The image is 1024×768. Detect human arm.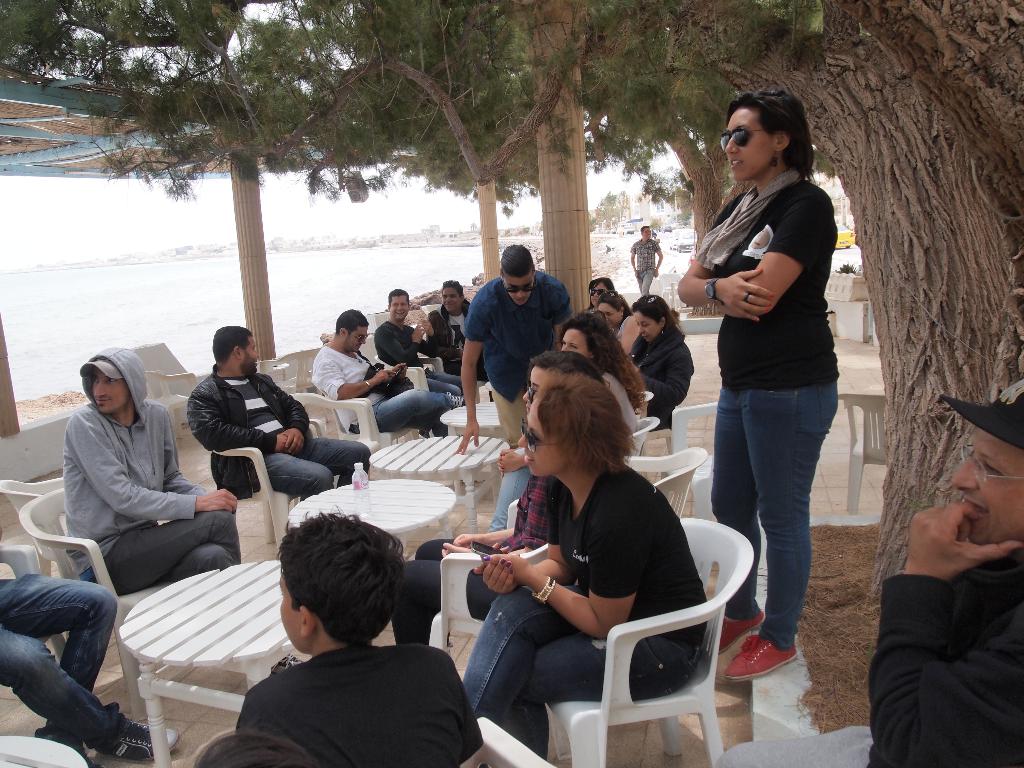
Detection: {"x1": 453, "y1": 476, "x2": 535, "y2": 546}.
